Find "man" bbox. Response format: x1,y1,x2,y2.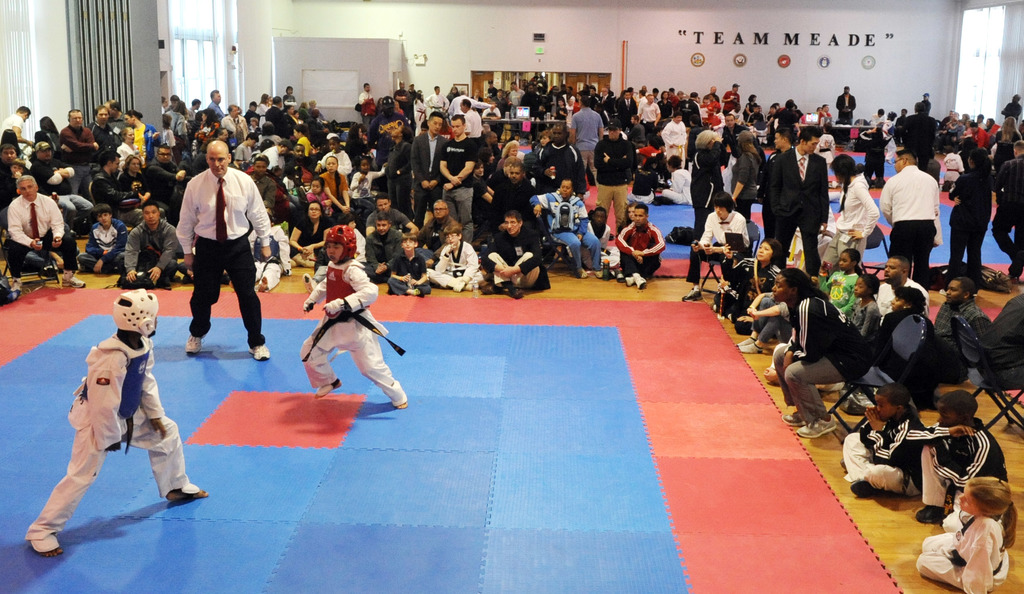
85,106,116,162.
